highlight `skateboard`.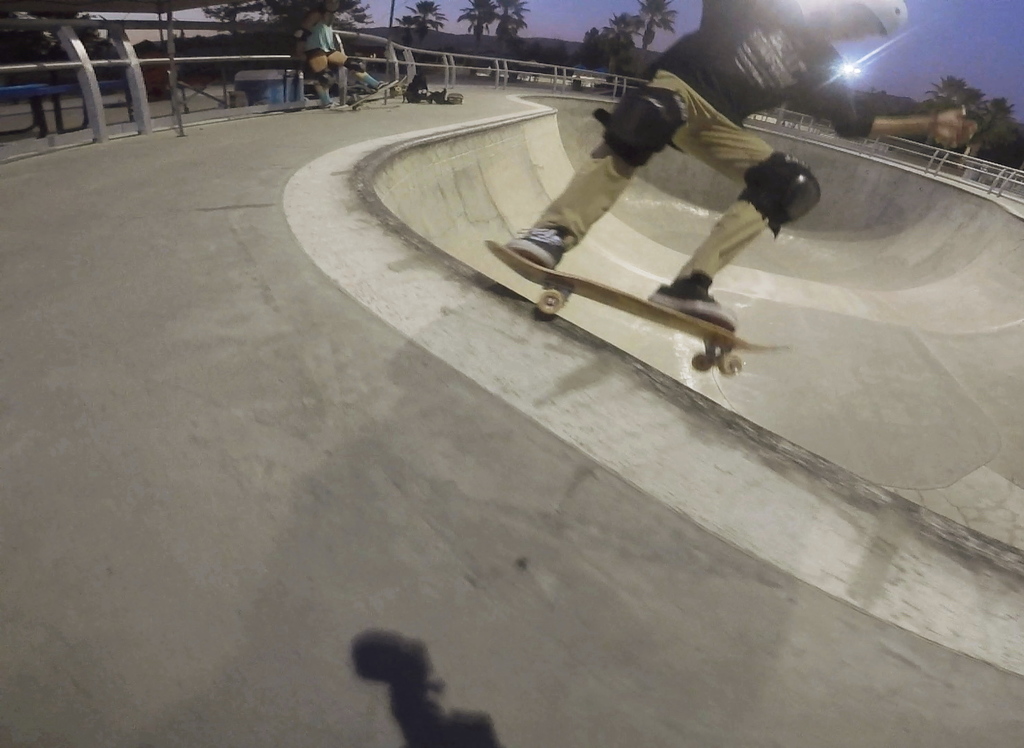
Highlighted region: <region>350, 74, 412, 109</region>.
